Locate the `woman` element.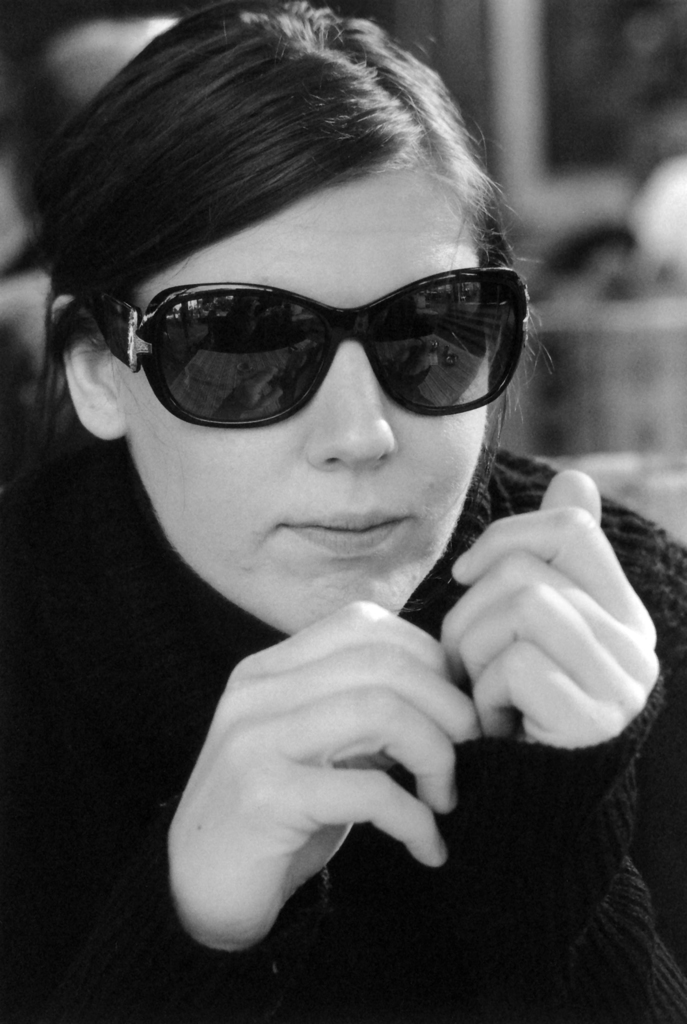
Element bbox: bbox=[39, 48, 633, 1004].
